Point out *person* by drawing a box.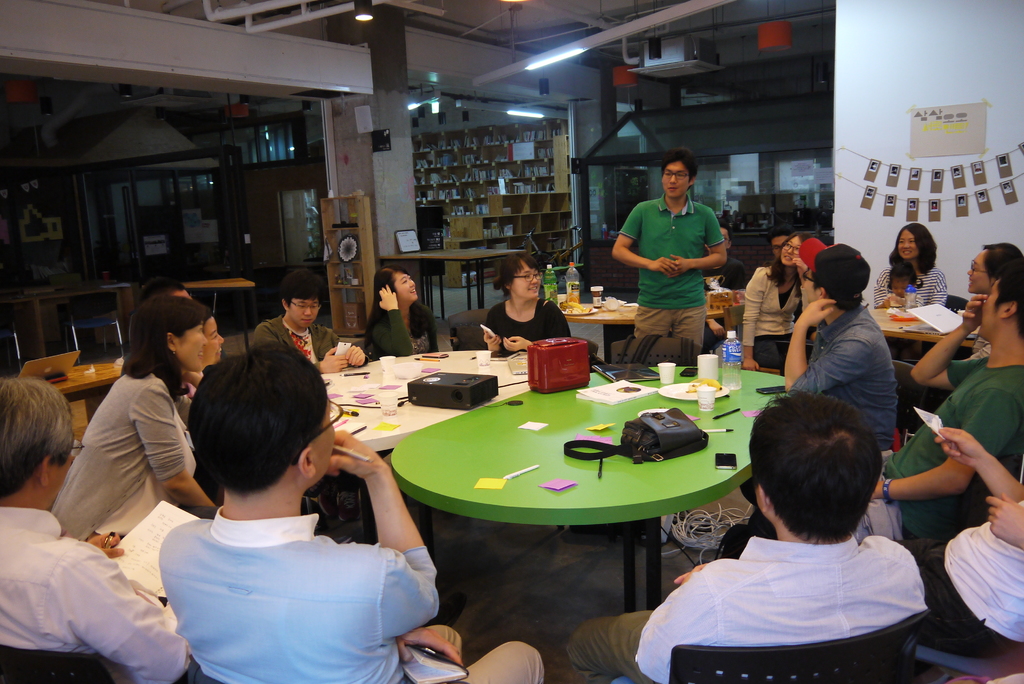
x1=620 y1=152 x2=735 y2=373.
